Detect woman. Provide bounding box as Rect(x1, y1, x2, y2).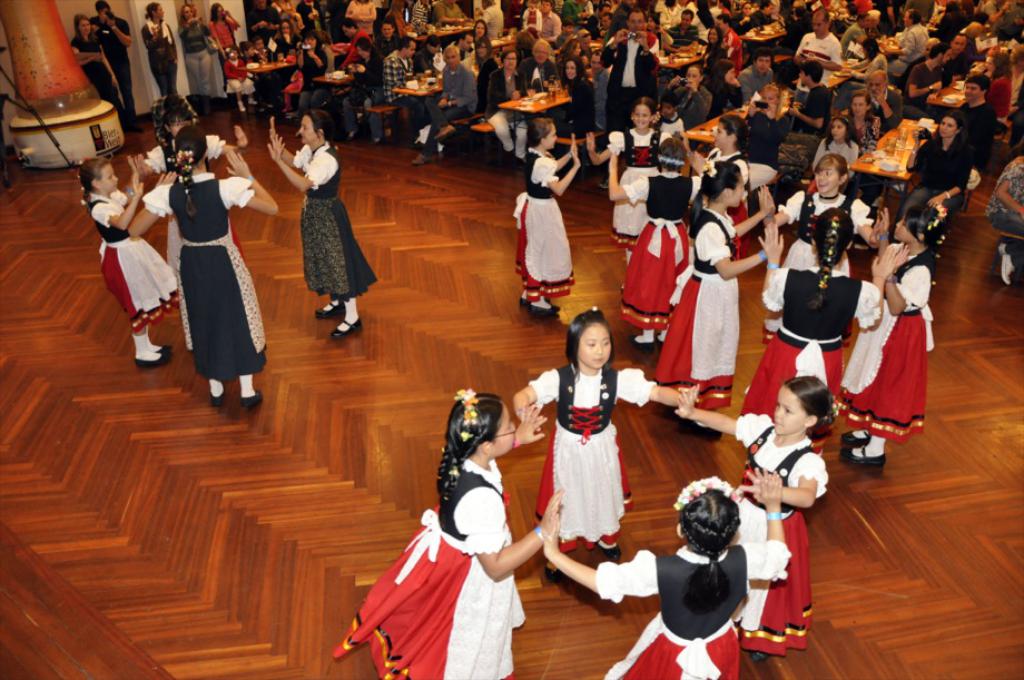
Rect(138, 0, 173, 98).
